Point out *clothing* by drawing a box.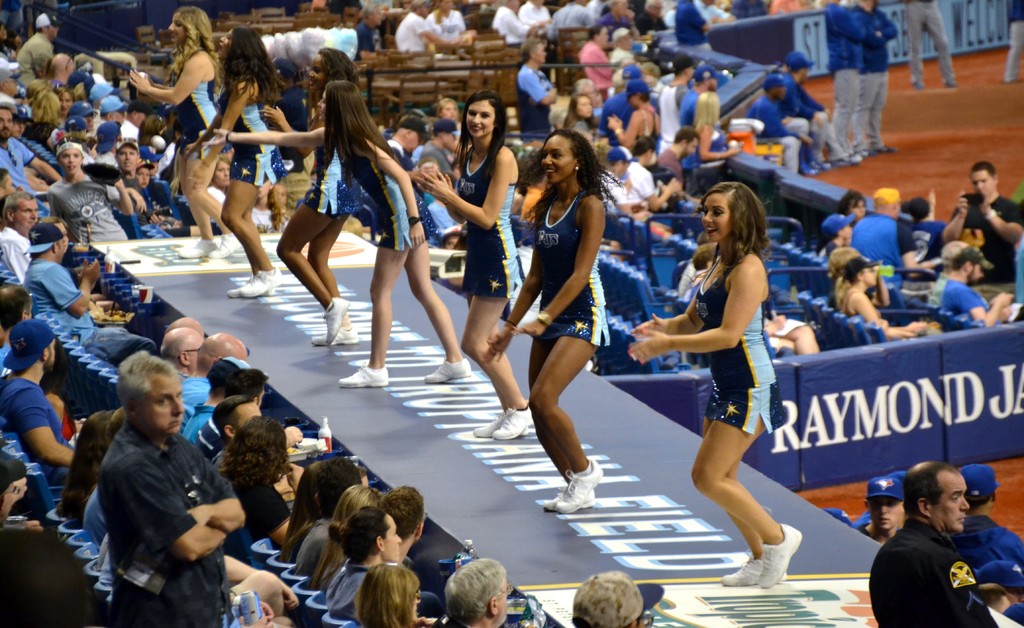
Rect(20, 260, 155, 367).
